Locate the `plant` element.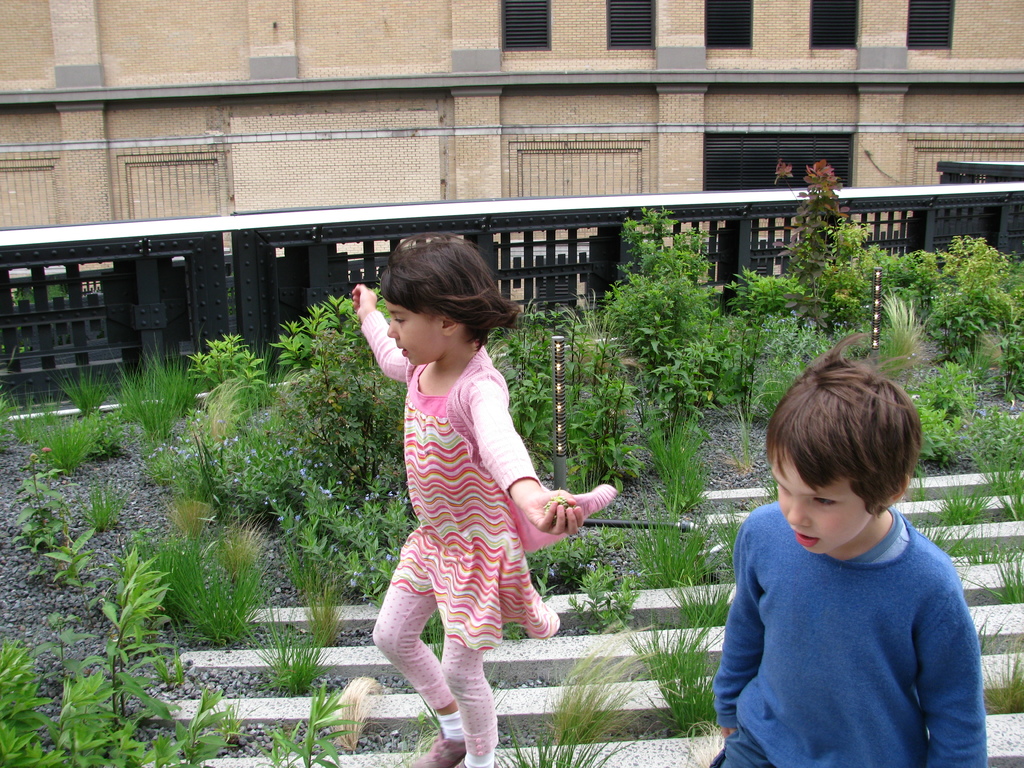
Element bbox: locate(977, 641, 1023, 714).
